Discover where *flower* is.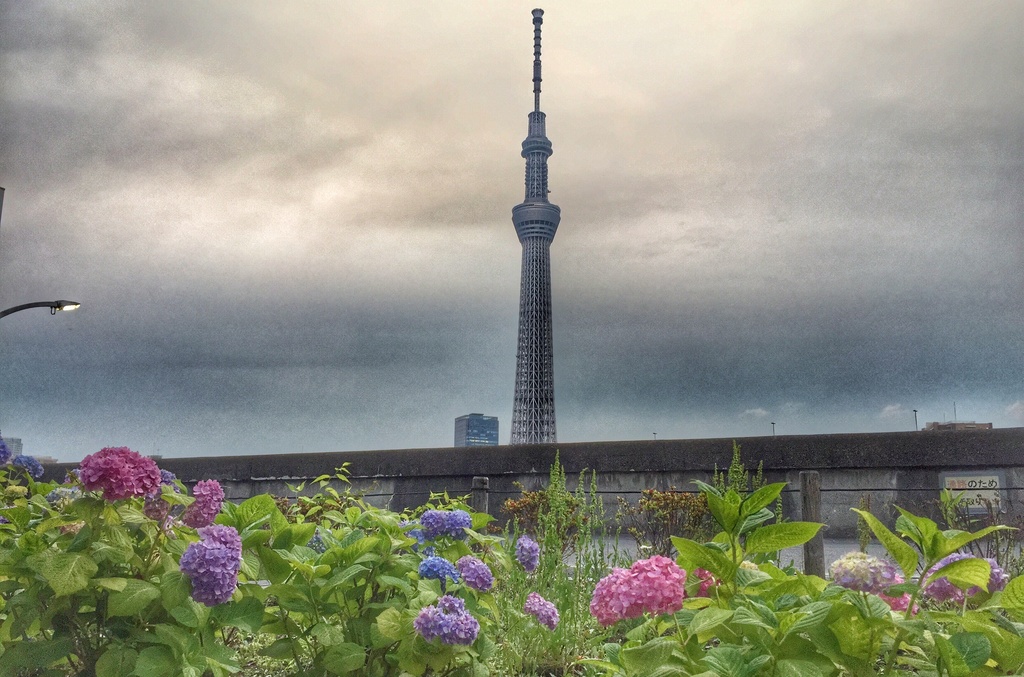
Discovered at rect(79, 445, 161, 498).
